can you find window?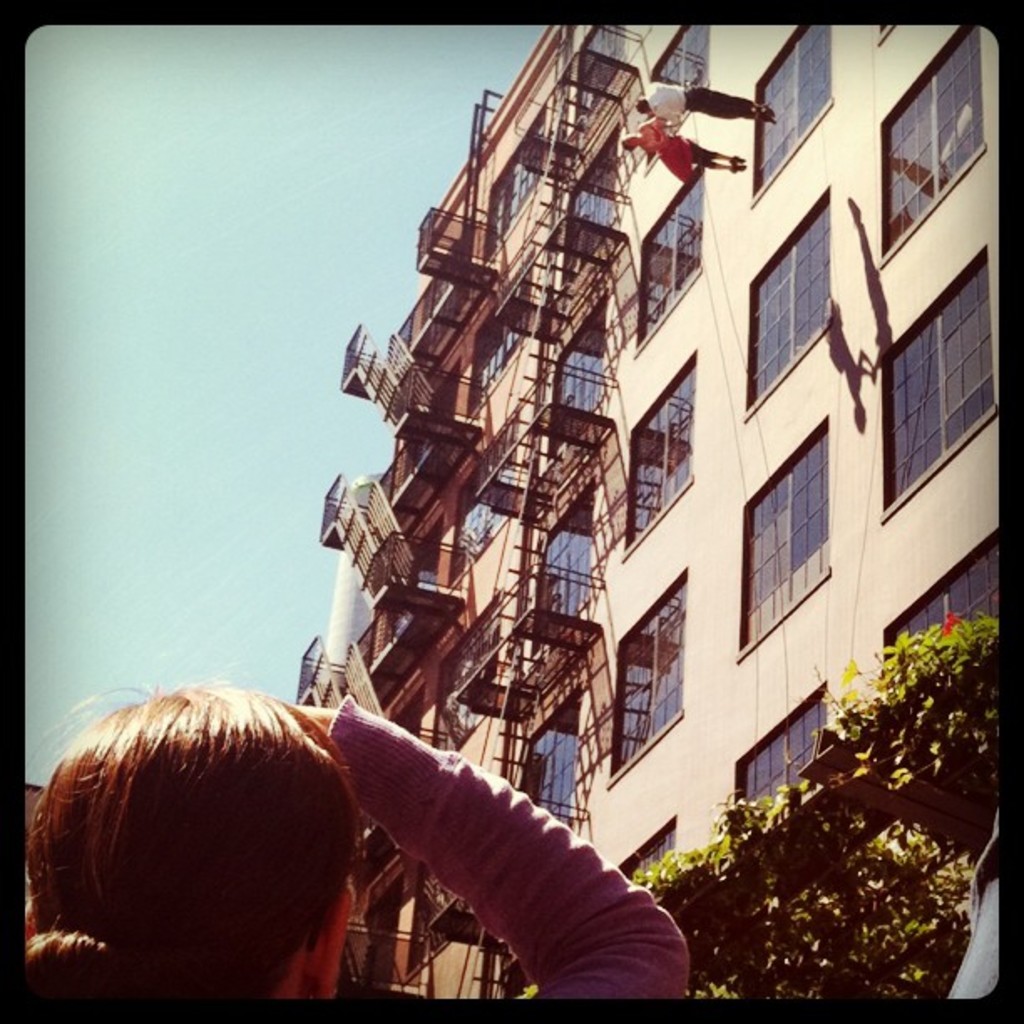
Yes, bounding box: <bbox>443, 607, 500, 746</bbox>.
